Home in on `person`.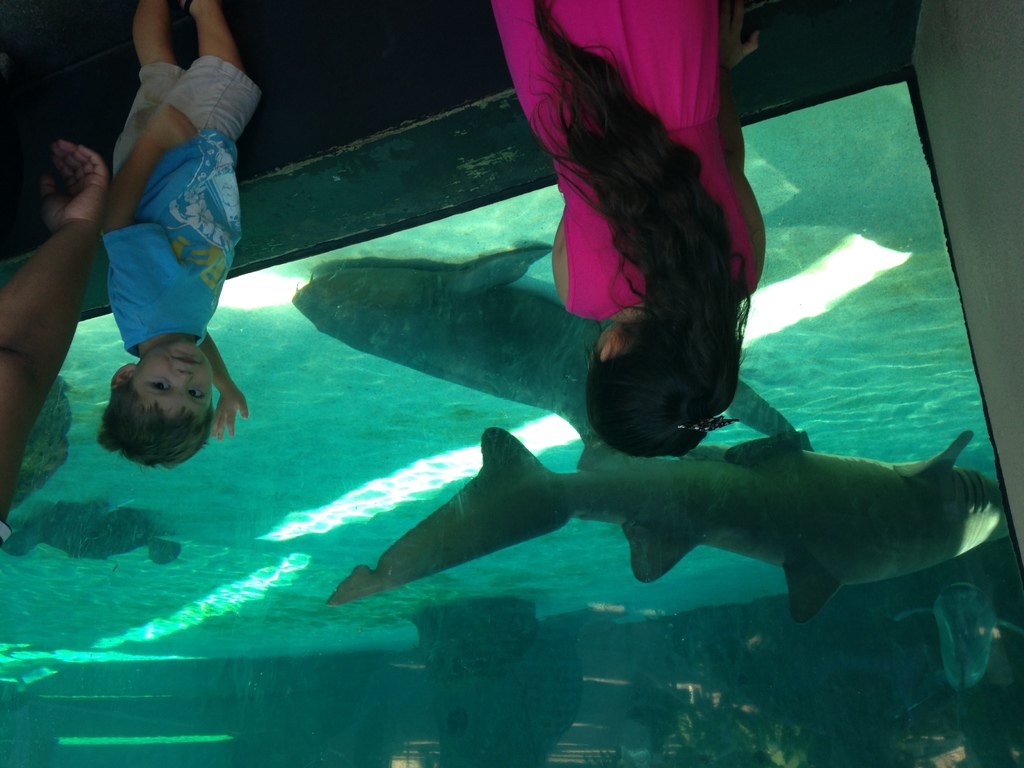
Homed in at {"x1": 485, "y1": 0, "x2": 764, "y2": 461}.
